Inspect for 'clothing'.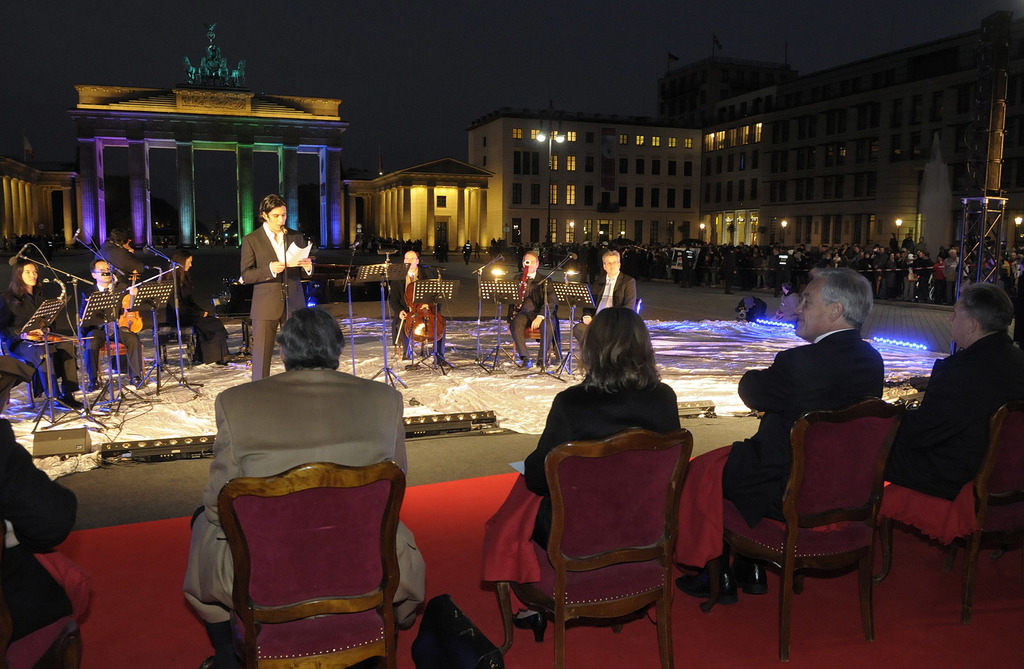
Inspection: [500,266,558,363].
